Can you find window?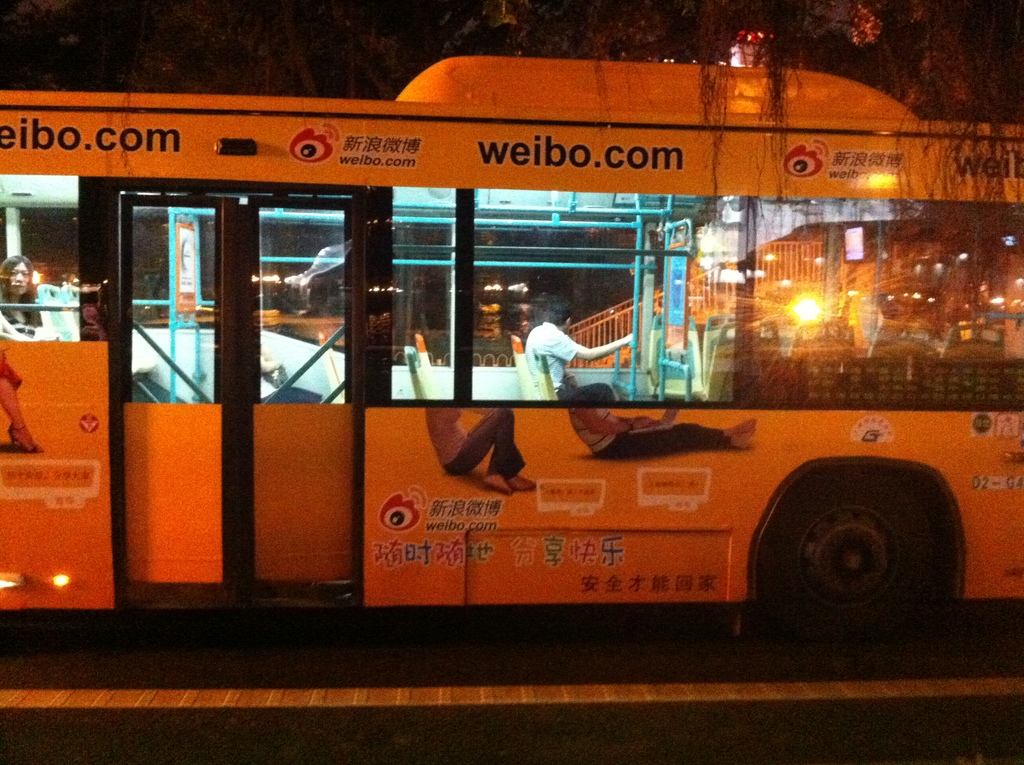
Yes, bounding box: 392 184 457 401.
